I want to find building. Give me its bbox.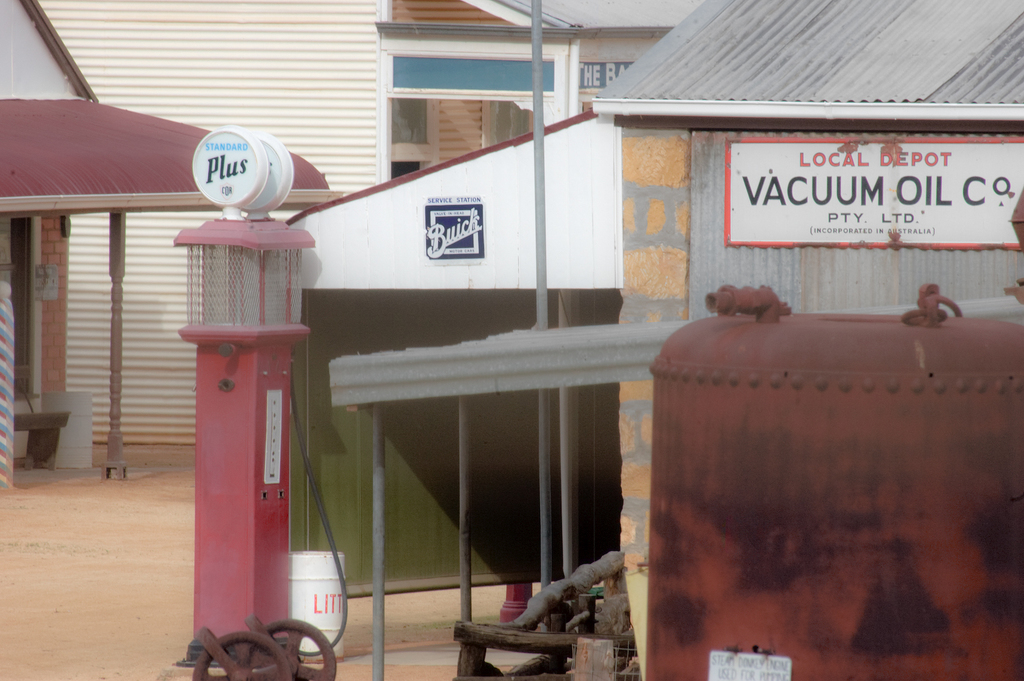
pyautogui.locateOnScreen(285, 0, 1023, 680).
